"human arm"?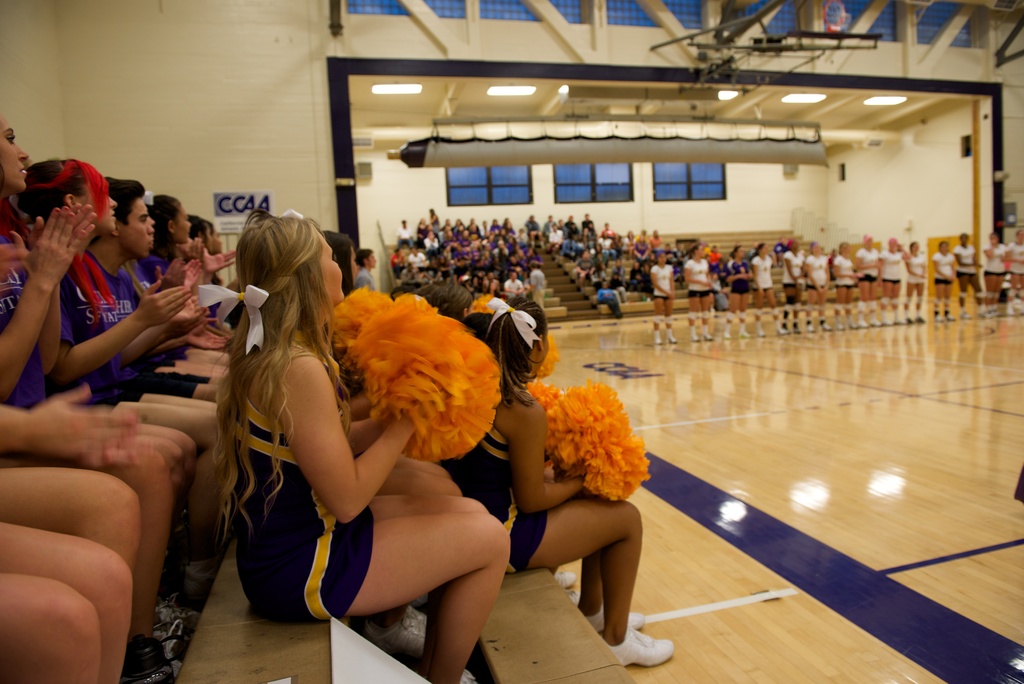
769 256 774 270
